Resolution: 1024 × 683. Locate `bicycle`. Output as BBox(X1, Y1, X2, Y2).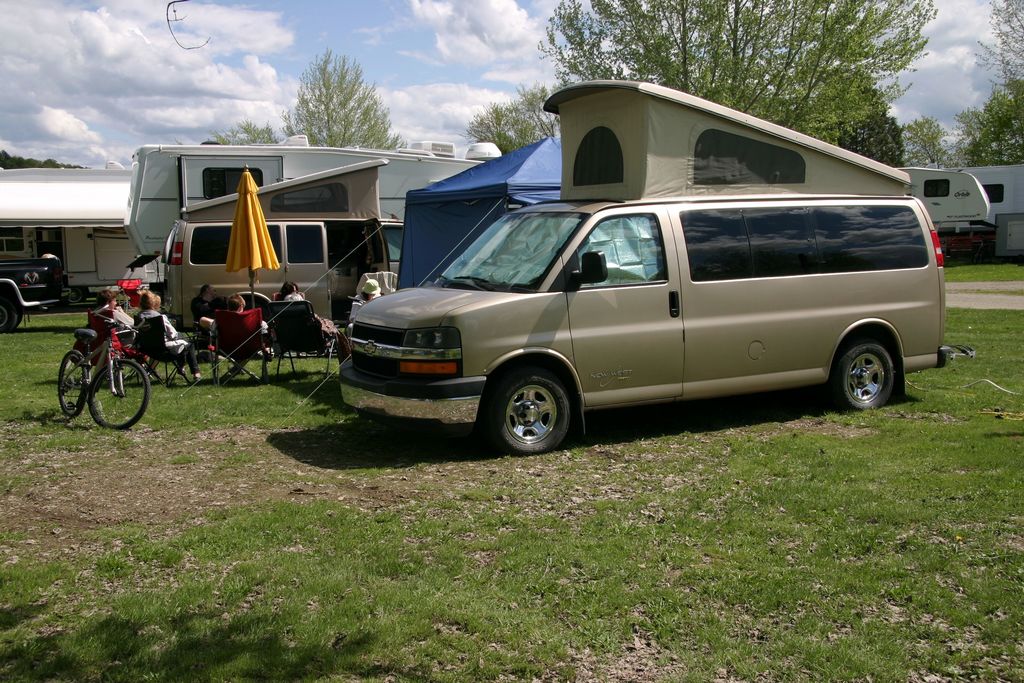
BBox(50, 308, 150, 443).
